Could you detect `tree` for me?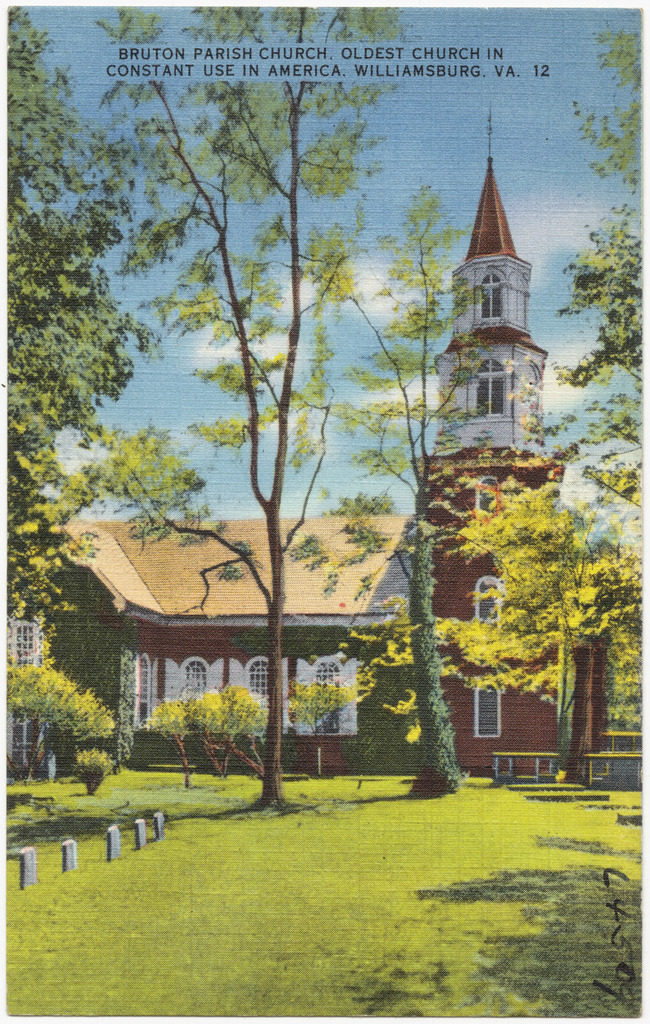
Detection result: (left=554, top=5, right=649, bottom=759).
